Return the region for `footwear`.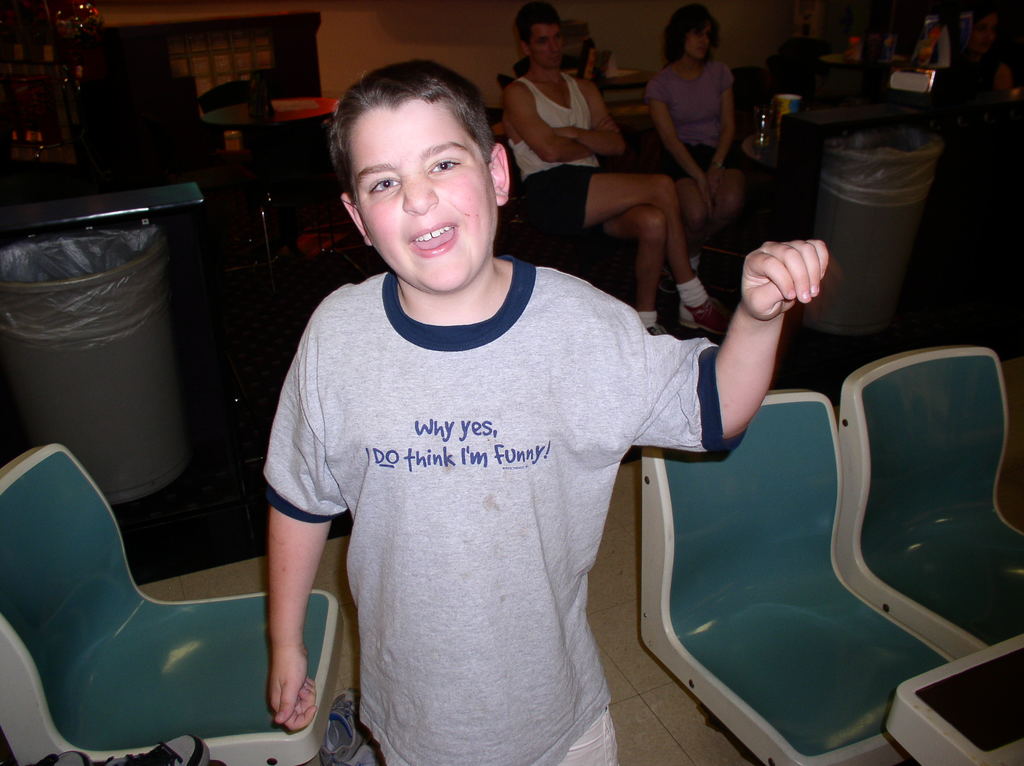
BBox(657, 263, 678, 300).
